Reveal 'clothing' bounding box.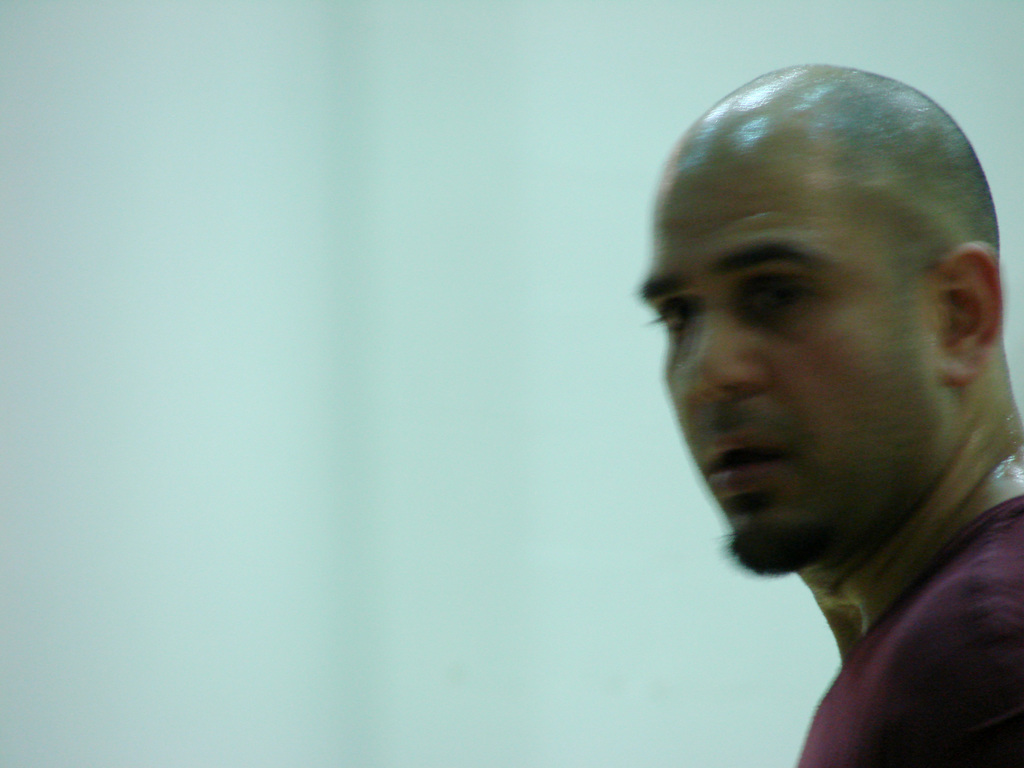
Revealed: [left=712, top=491, right=1023, bottom=740].
